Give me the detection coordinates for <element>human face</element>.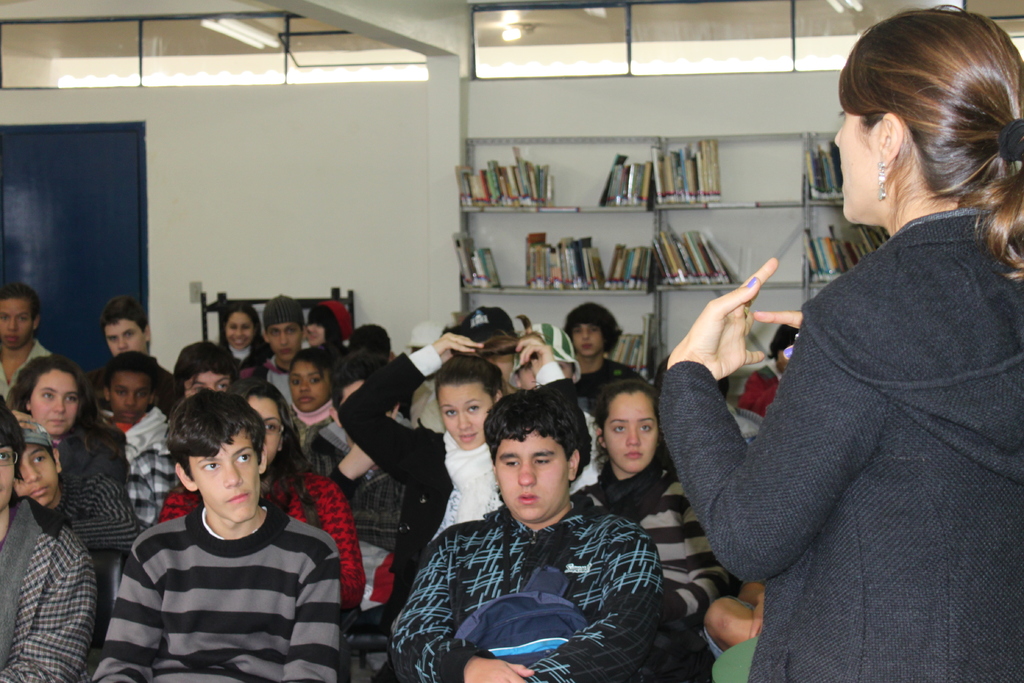
[x1=248, y1=391, x2=284, y2=459].
